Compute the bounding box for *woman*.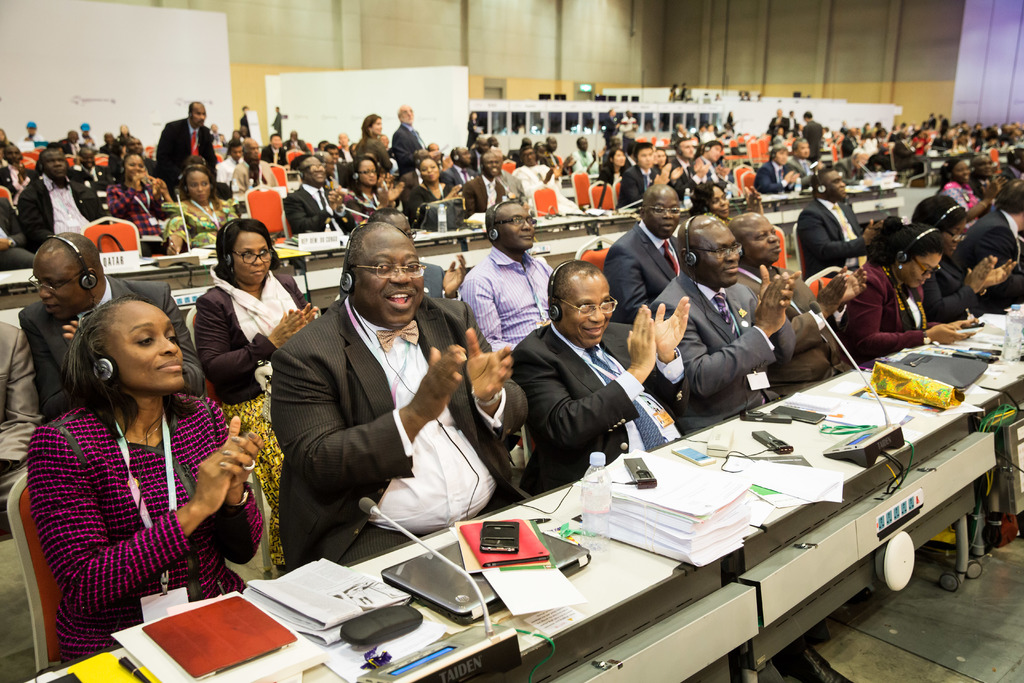
Rect(405, 155, 472, 240).
